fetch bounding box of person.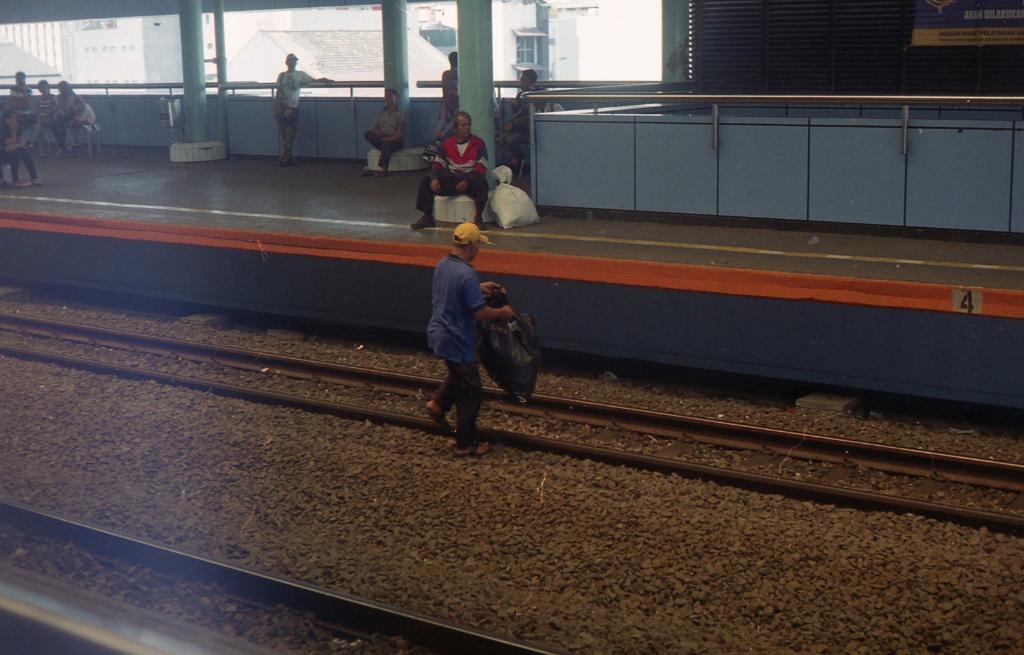
Bbox: bbox=[421, 218, 517, 458].
